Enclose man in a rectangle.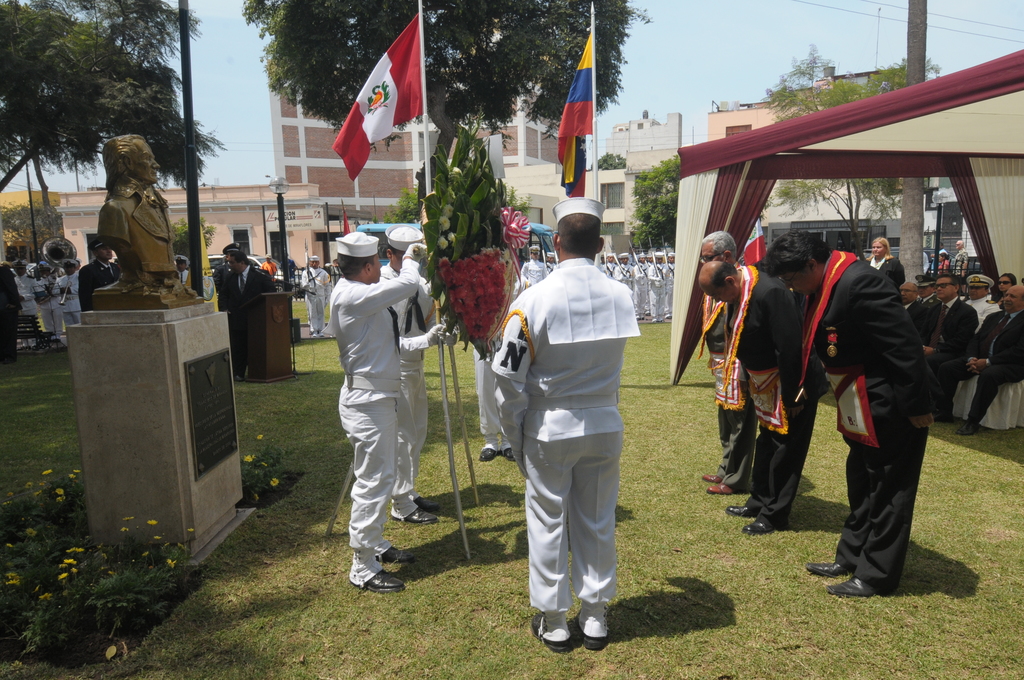
Rect(698, 232, 760, 503).
